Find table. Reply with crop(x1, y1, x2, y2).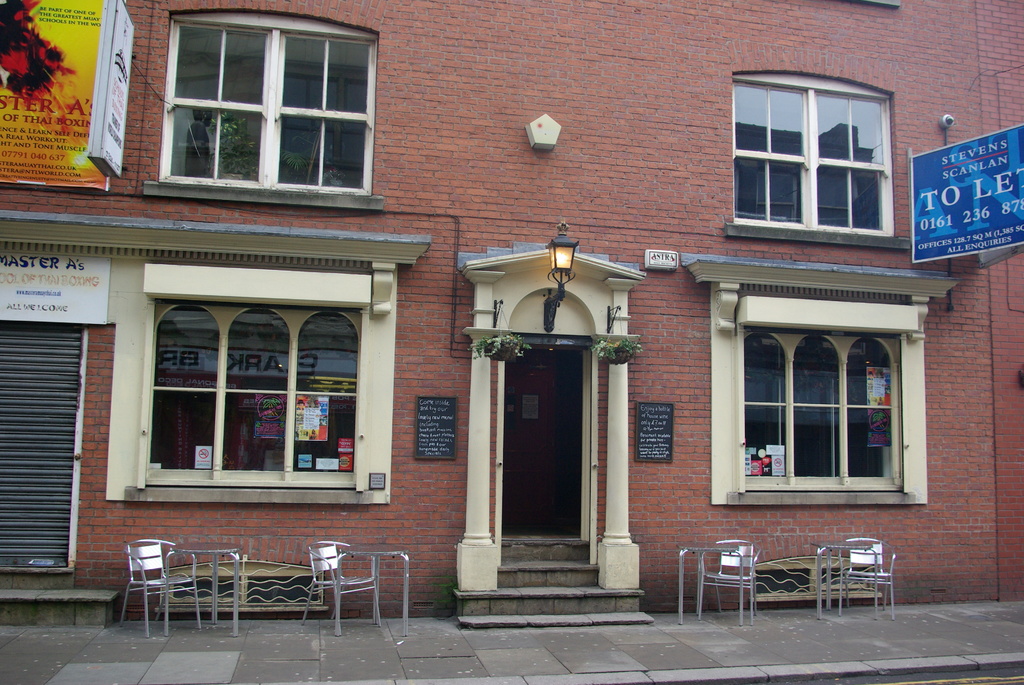
crop(681, 540, 744, 627).
